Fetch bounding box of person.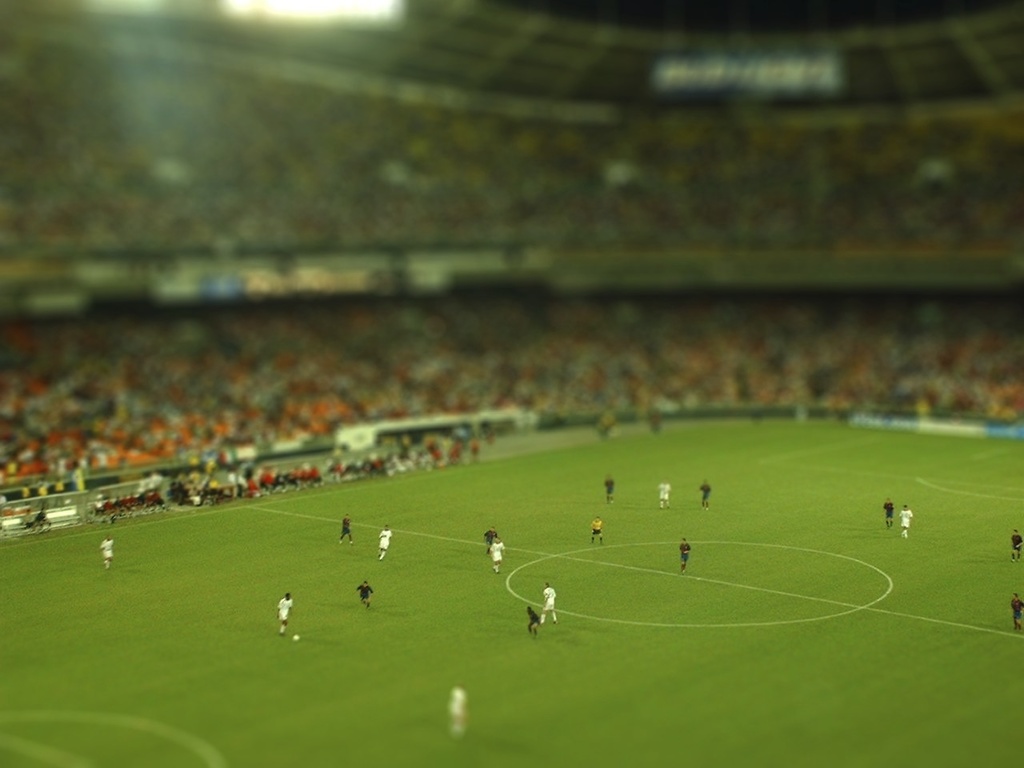
Bbox: l=898, t=506, r=912, b=534.
